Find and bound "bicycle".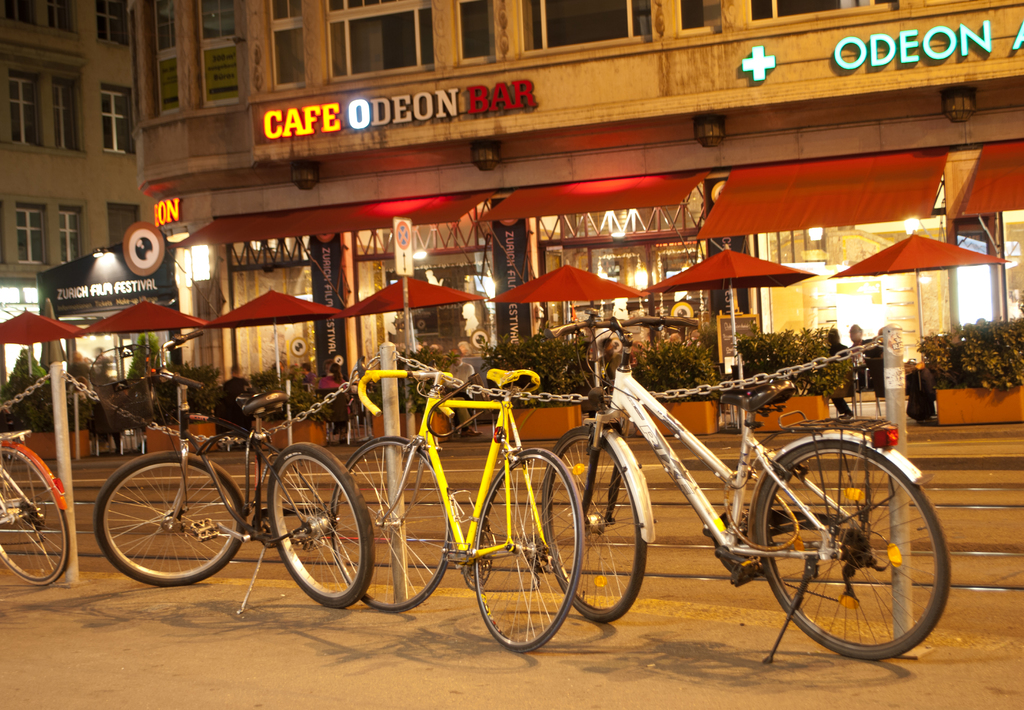
Bound: {"x1": 97, "y1": 325, "x2": 392, "y2": 609}.
